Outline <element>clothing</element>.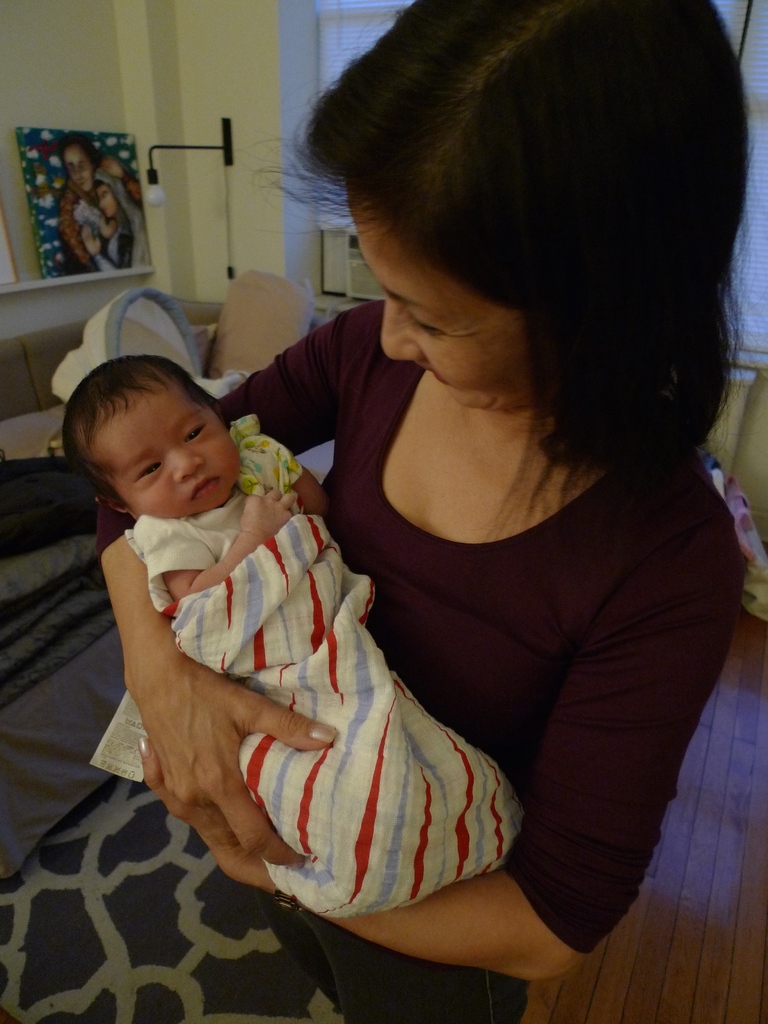
Outline: BBox(125, 417, 302, 593).
